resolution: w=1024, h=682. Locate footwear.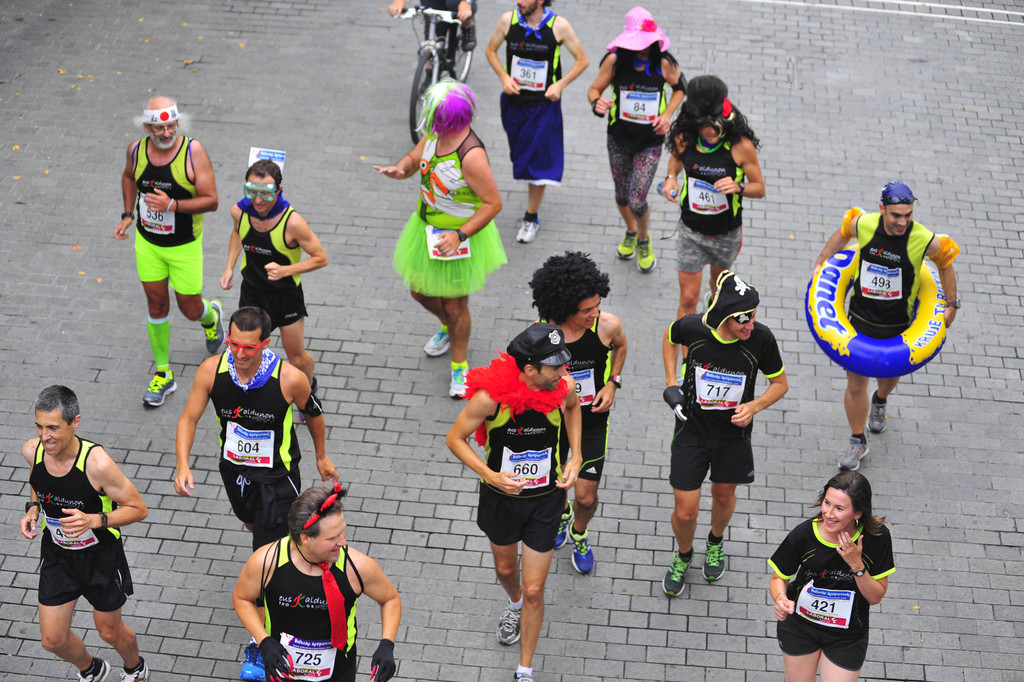
[636,233,655,270].
